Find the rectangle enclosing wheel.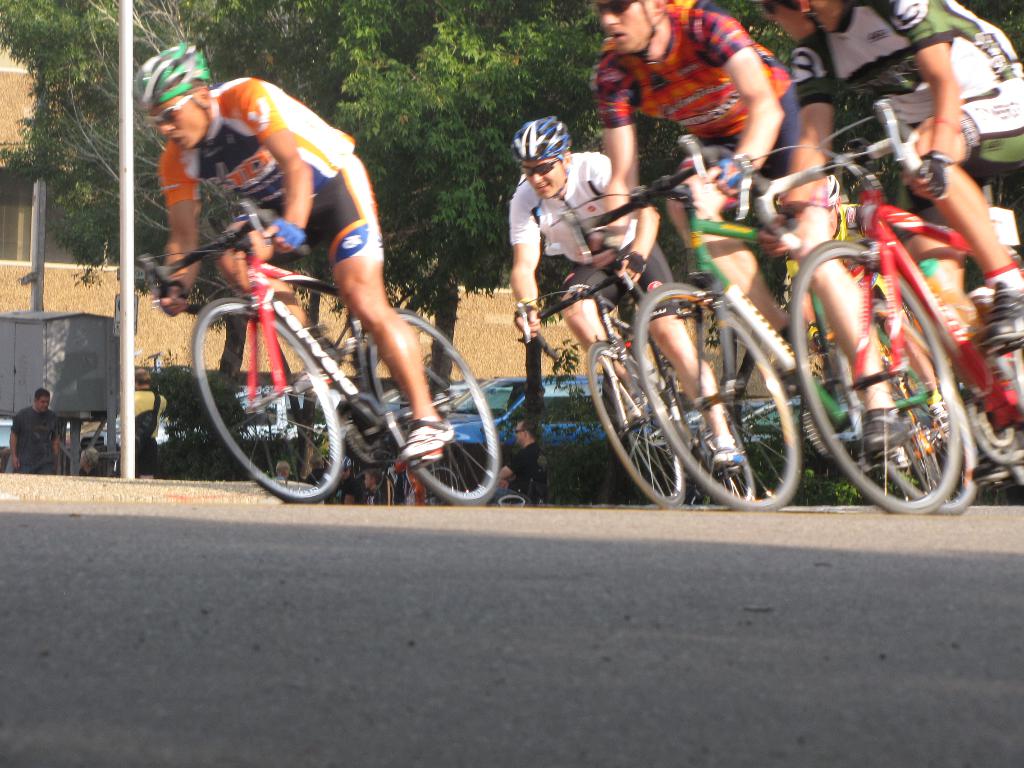
detection(588, 341, 689, 508).
